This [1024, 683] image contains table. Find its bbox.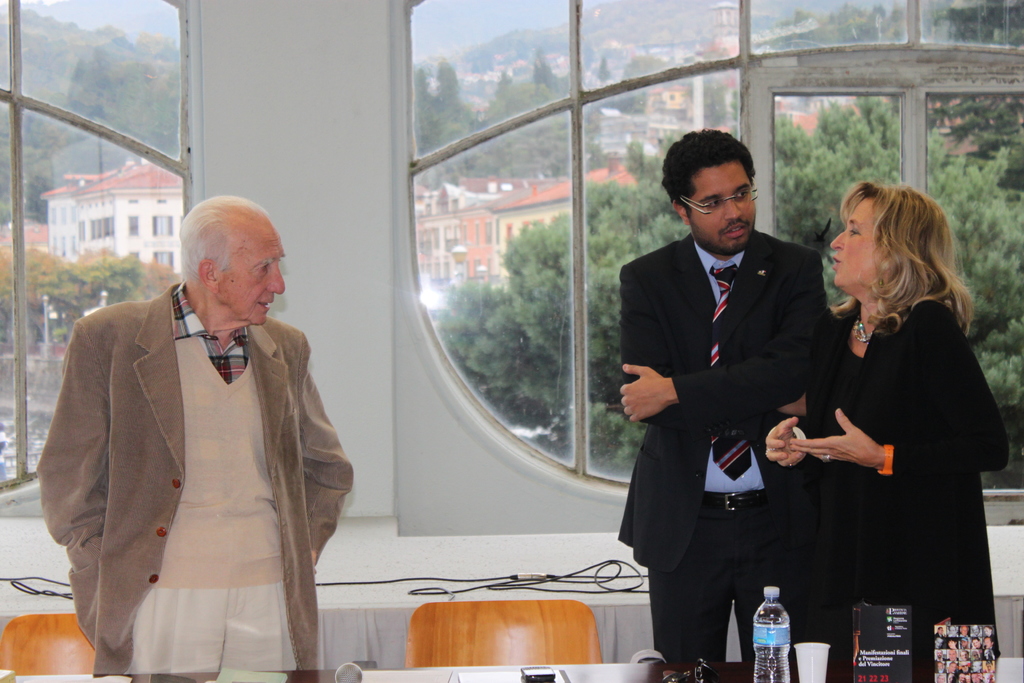
bbox(0, 519, 1021, 650).
